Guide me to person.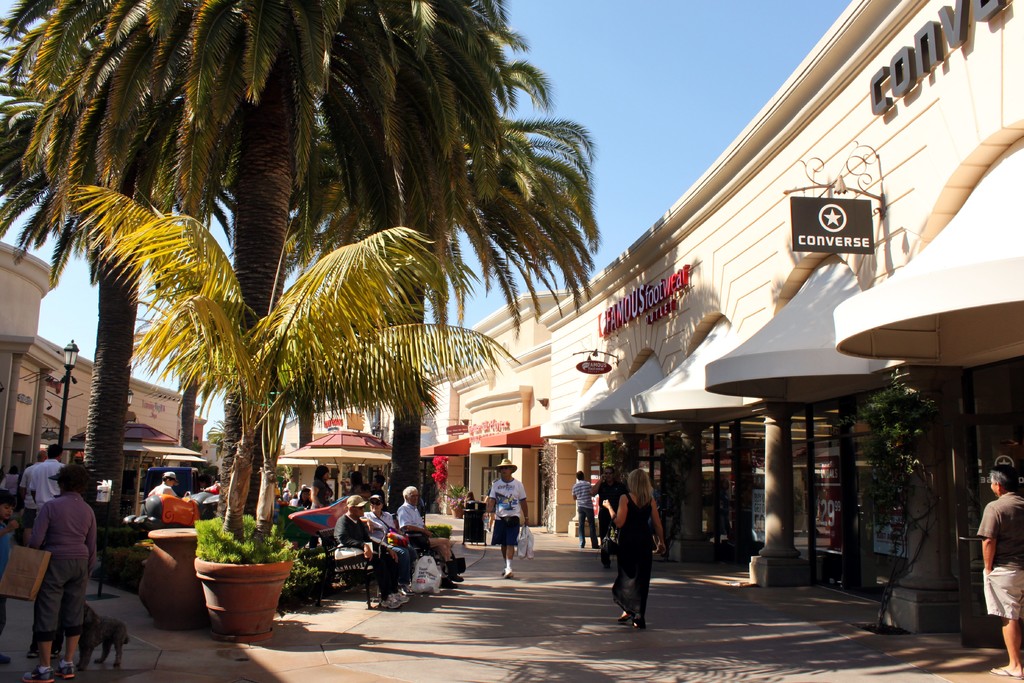
Guidance: (321, 463, 339, 514).
